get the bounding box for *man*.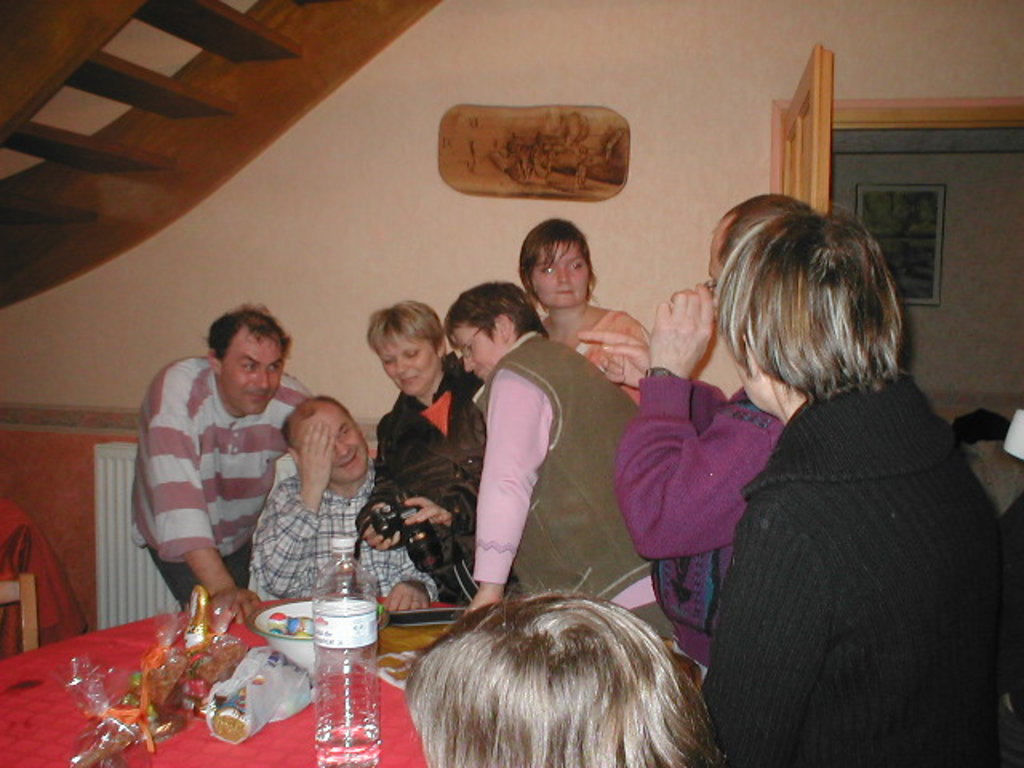
246/392/437/606.
